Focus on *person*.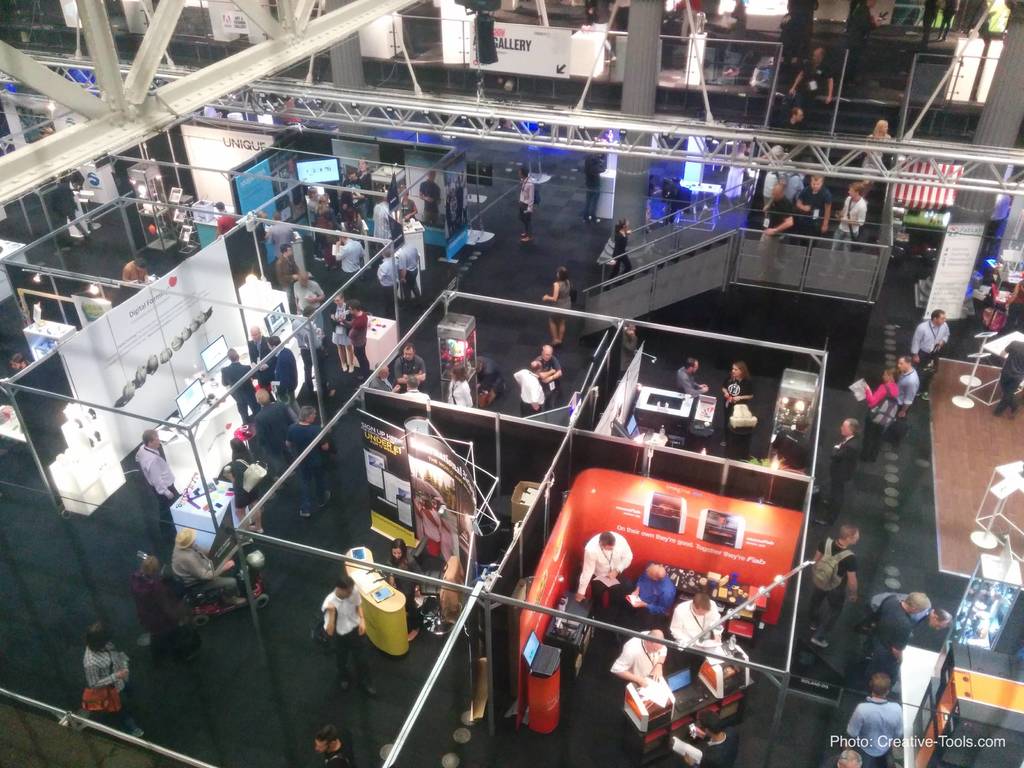
Focused at (left=448, top=365, right=474, bottom=410).
